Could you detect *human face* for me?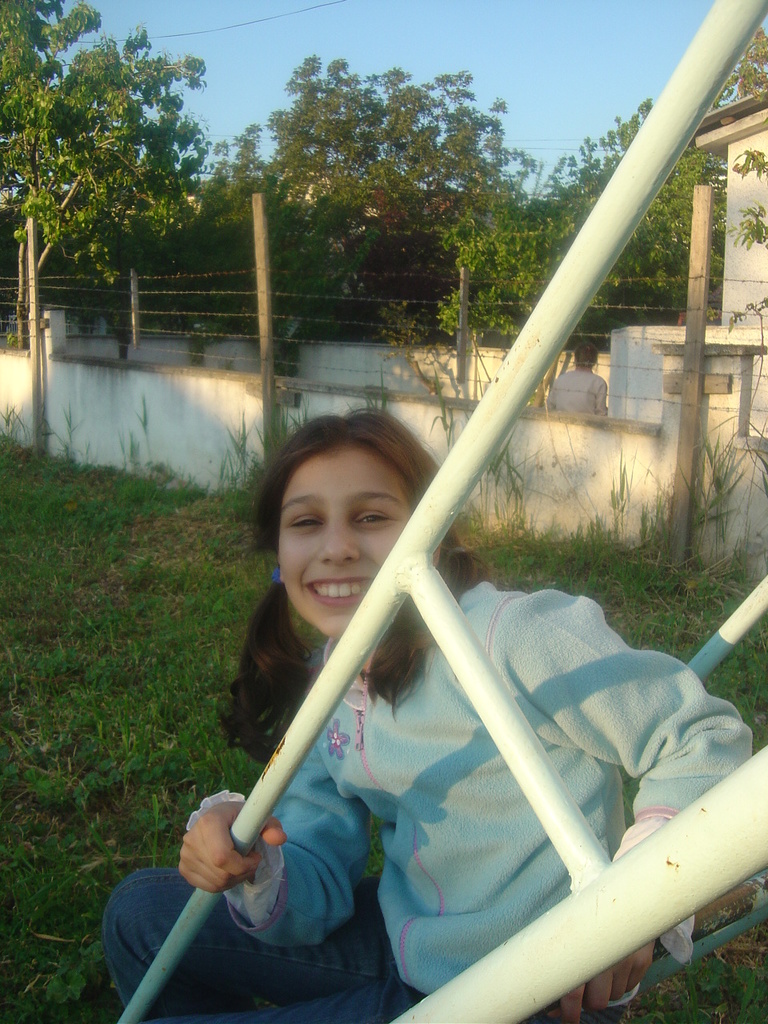
Detection result: <region>277, 449, 414, 638</region>.
